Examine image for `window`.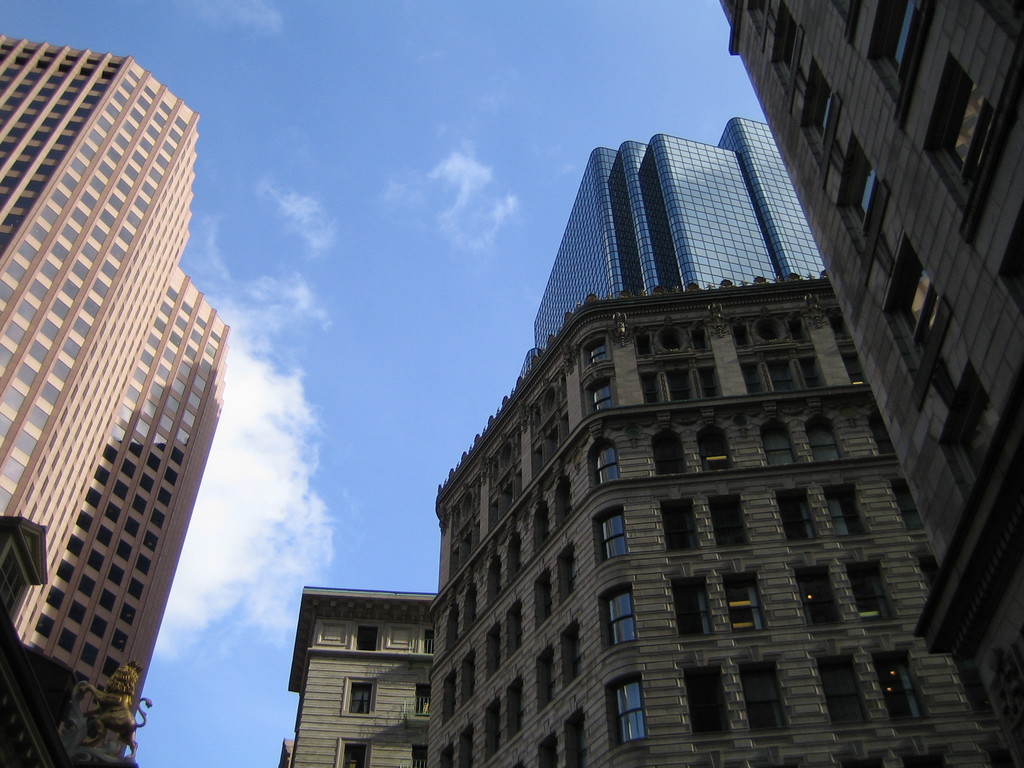
Examination result: select_region(659, 364, 703, 406).
